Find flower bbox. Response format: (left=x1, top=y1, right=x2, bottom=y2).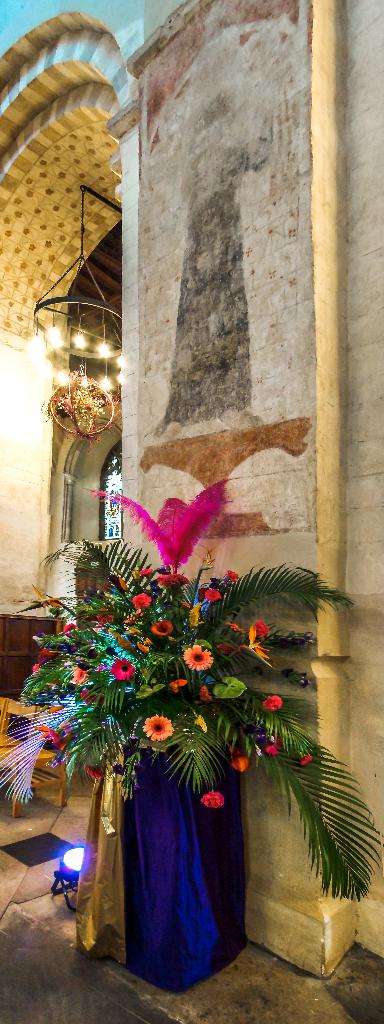
(left=32, top=663, right=41, bottom=675).
